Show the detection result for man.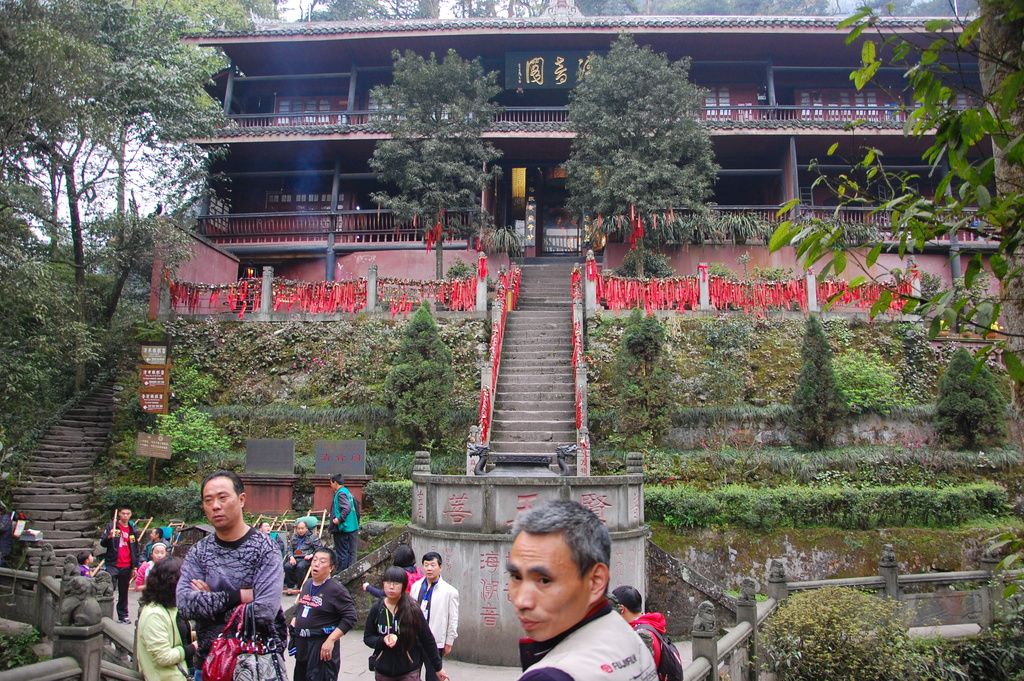
bbox=[101, 508, 145, 629].
